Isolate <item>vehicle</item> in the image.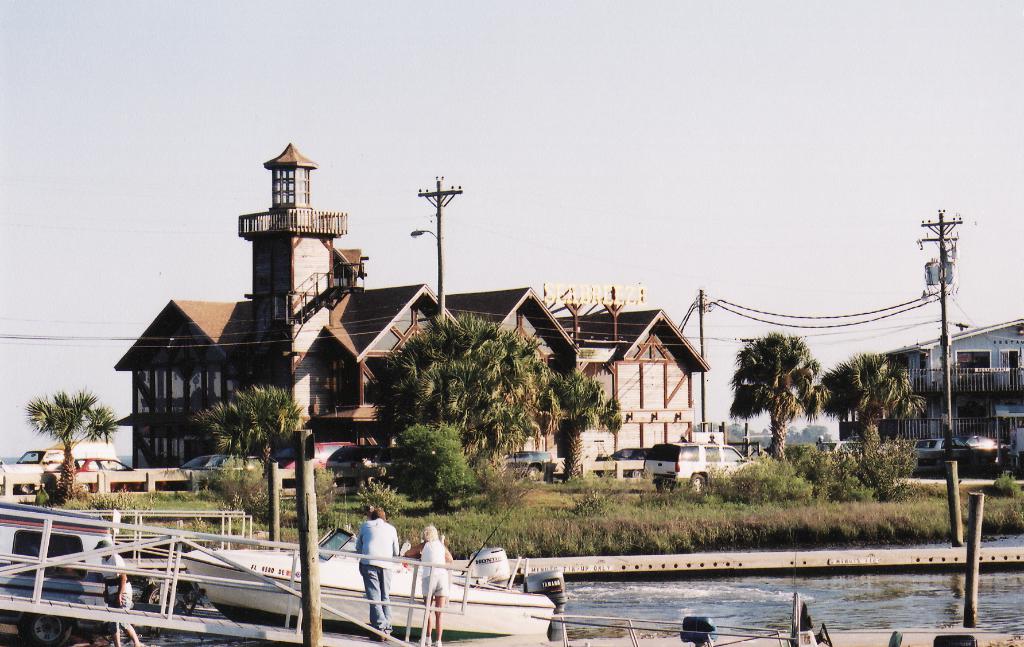
Isolated region: crop(17, 442, 49, 494).
